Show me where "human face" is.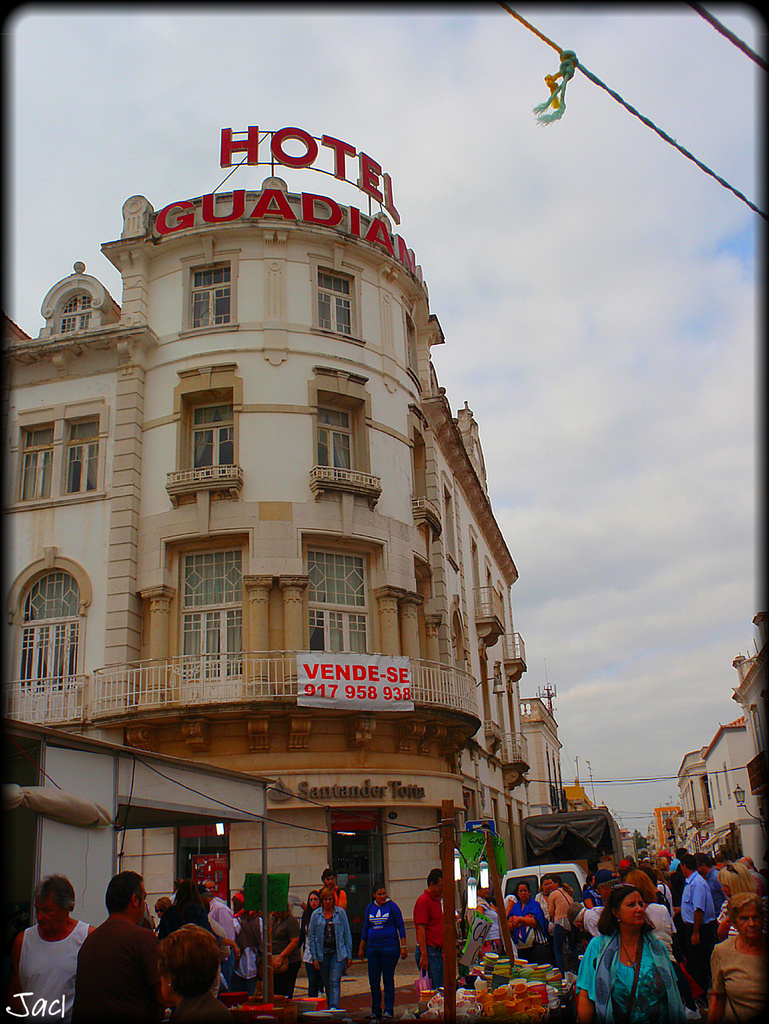
"human face" is at x1=540, y1=879, x2=547, y2=892.
